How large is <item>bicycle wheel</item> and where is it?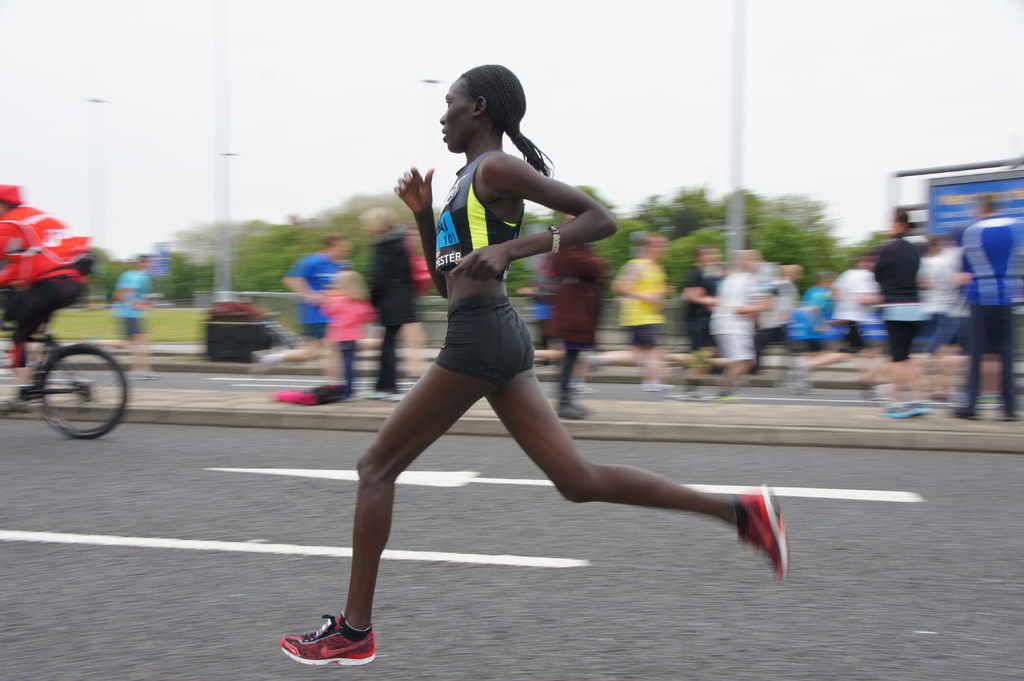
Bounding box: select_region(31, 335, 115, 440).
